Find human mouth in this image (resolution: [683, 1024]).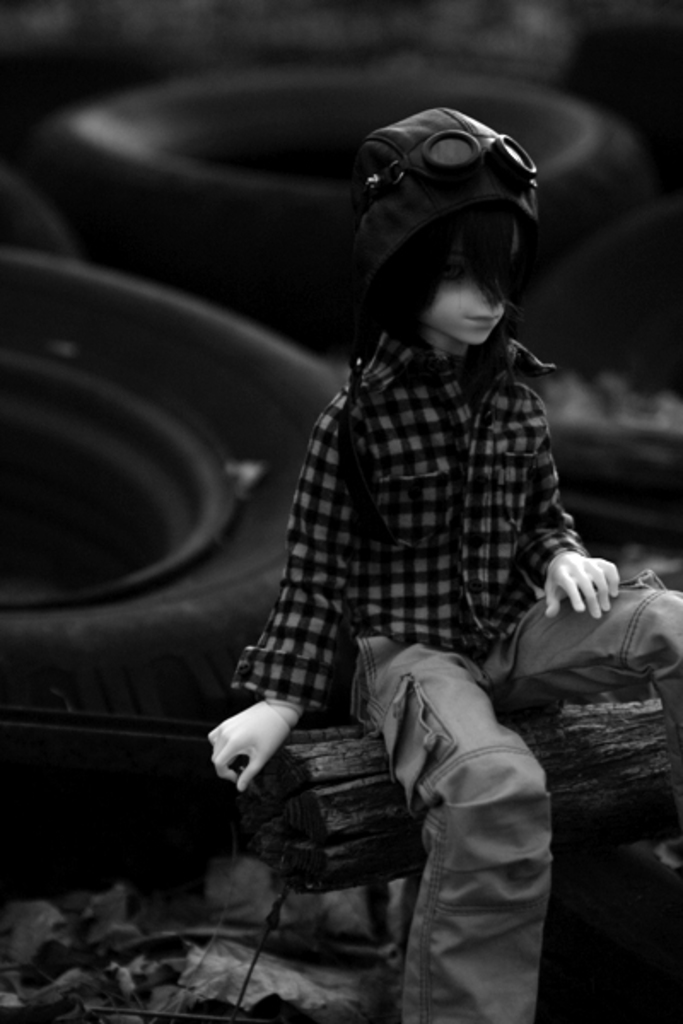
{"left": 464, "top": 317, "right": 497, "bottom": 323}.
